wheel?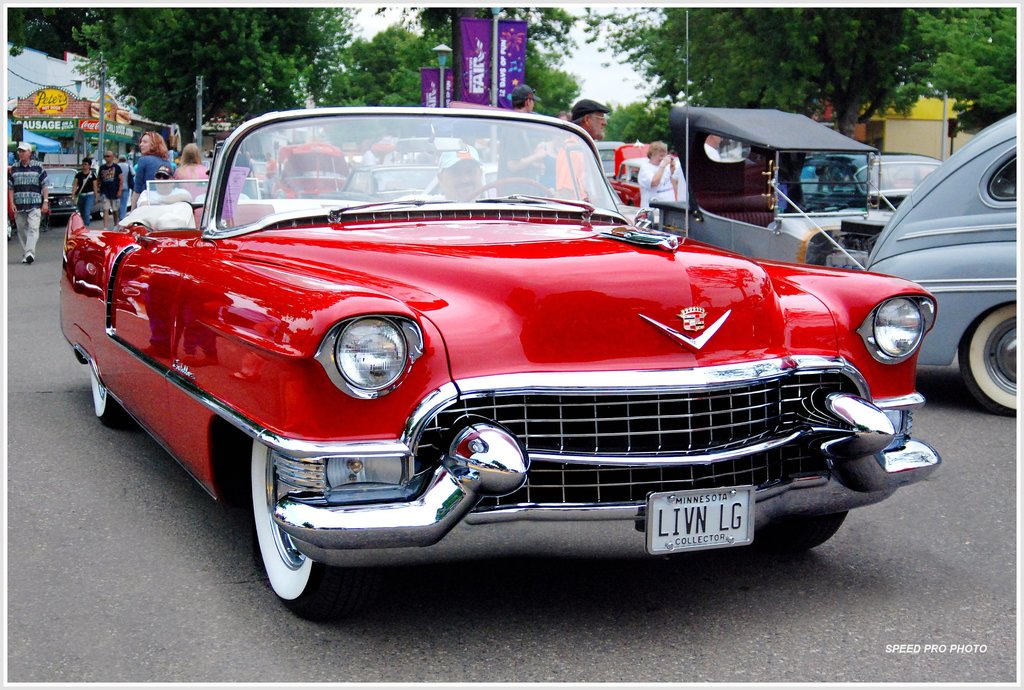
[968,307,1023,419]
